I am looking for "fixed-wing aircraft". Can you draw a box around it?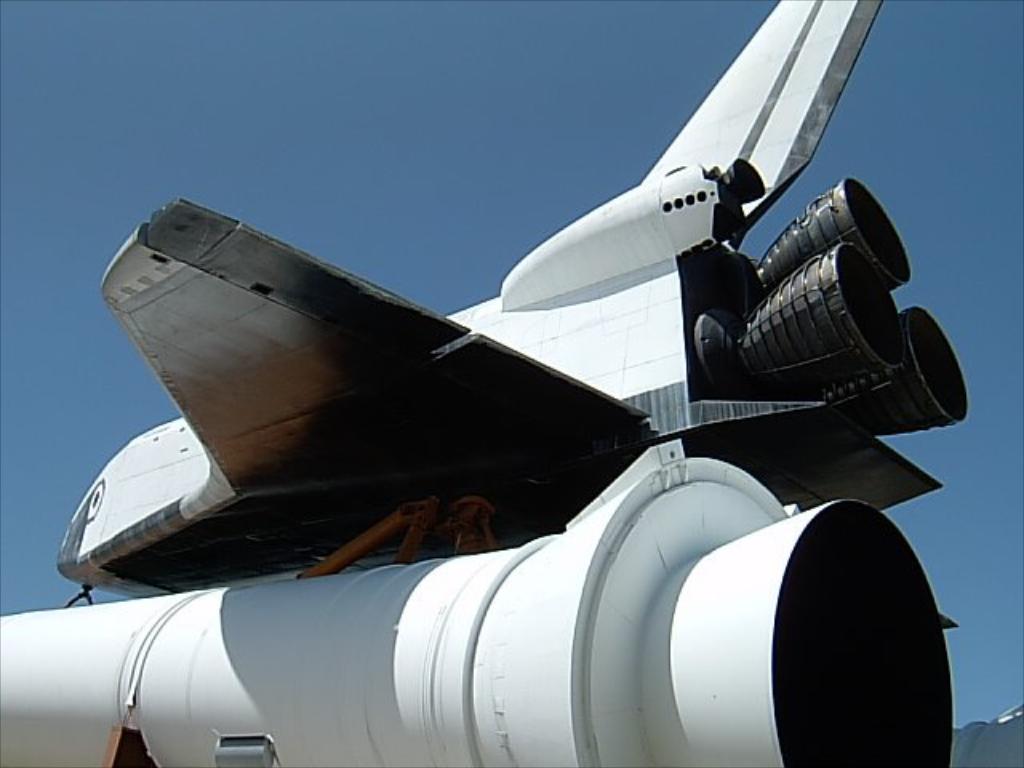
Sure, the bounding box is box=[0, 0, 970, 766].
